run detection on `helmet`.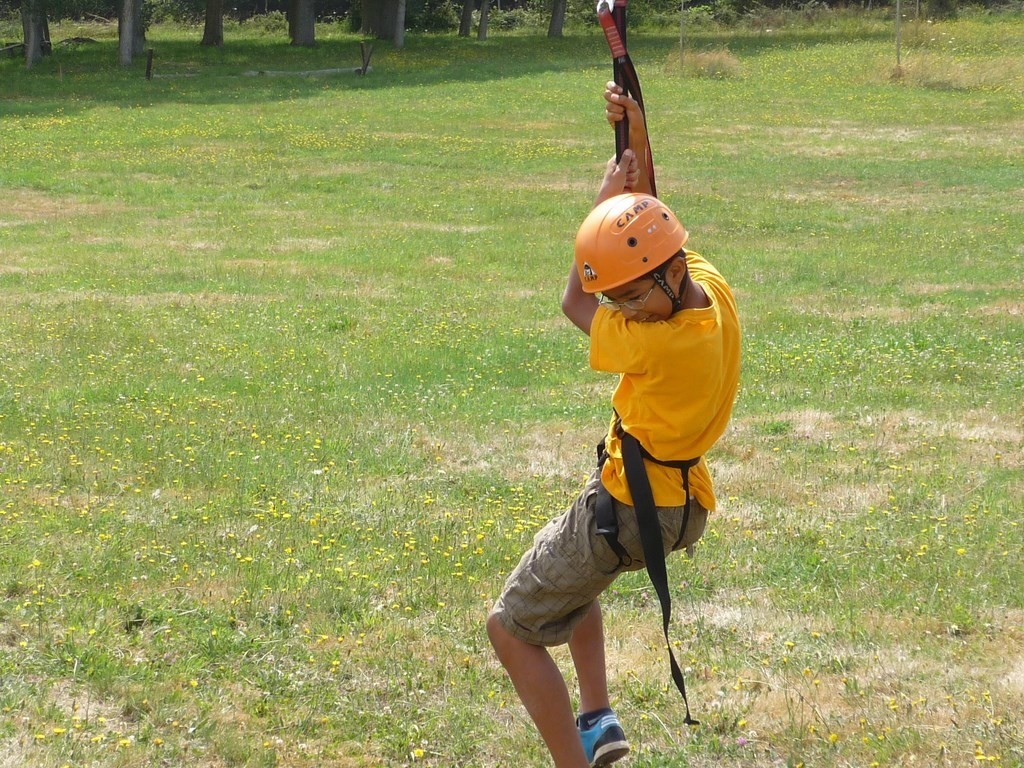
Result: 566, 189, 703, 311.
